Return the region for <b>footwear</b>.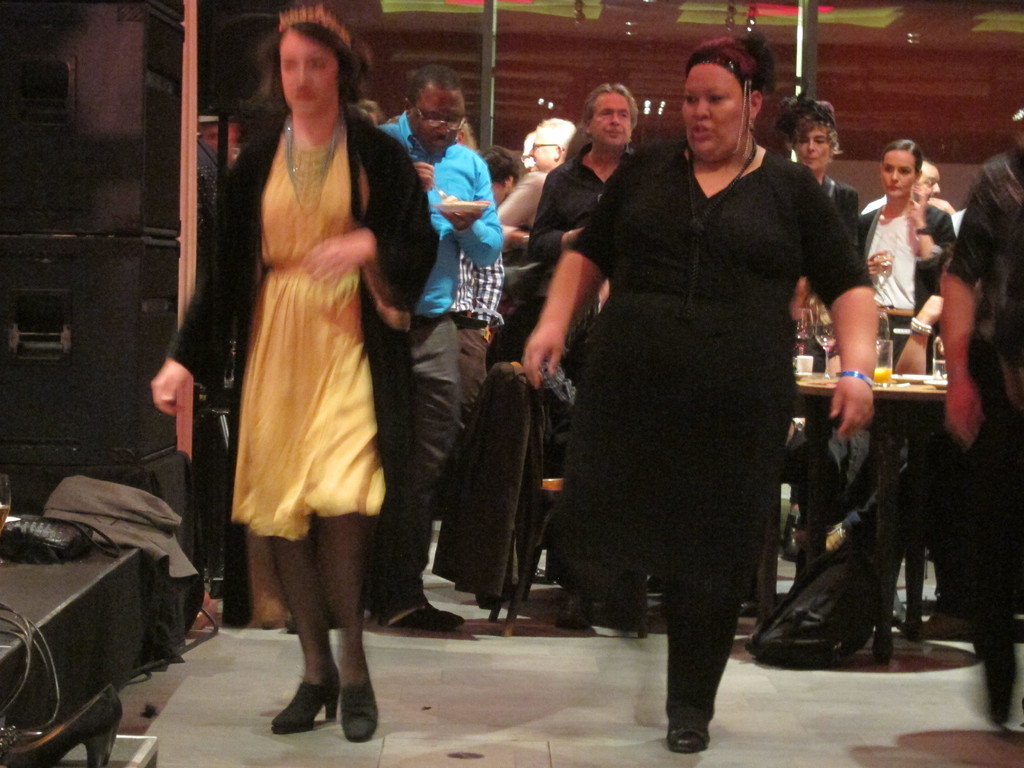
[x1=916, y1=614, x2=966, y2=638].
